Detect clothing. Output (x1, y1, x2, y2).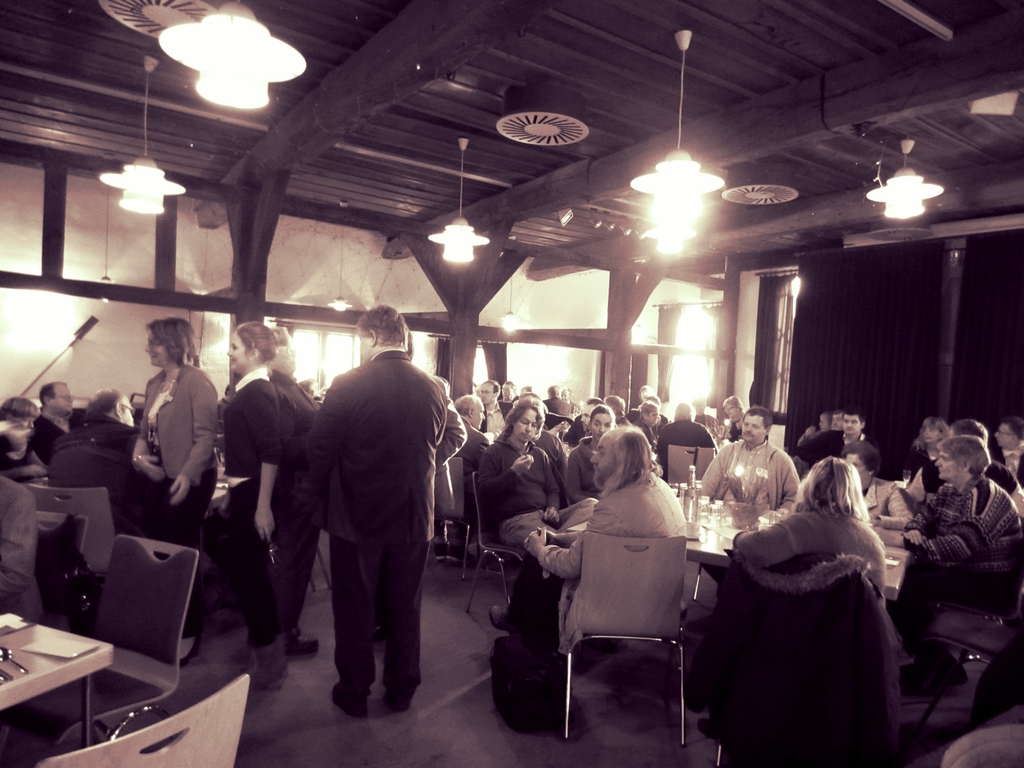
(912, 474, 1021, 561).
